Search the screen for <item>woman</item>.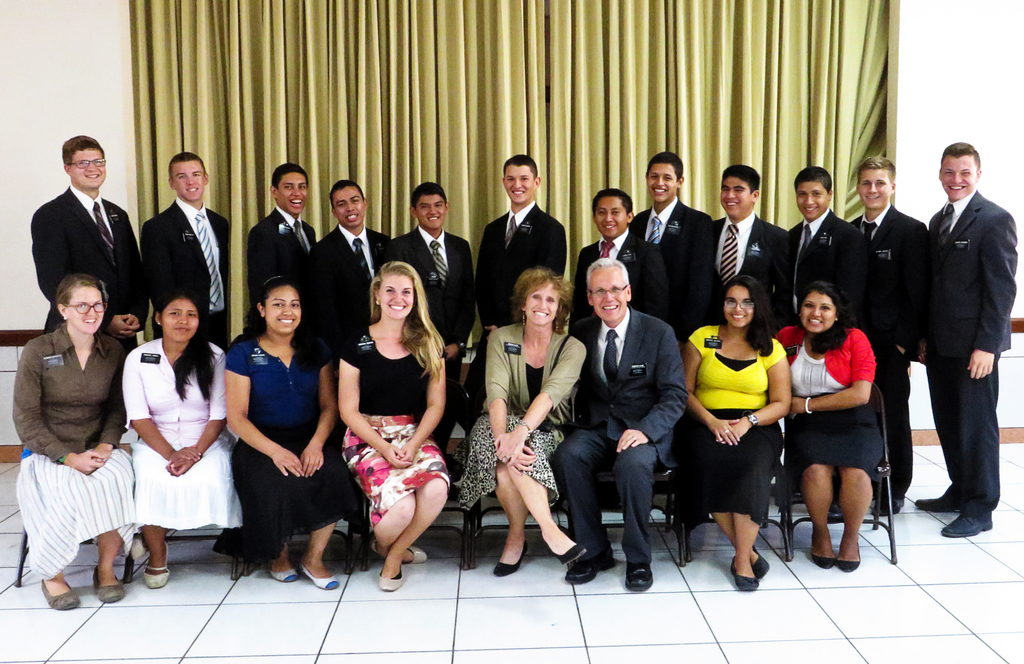
Found at <region>8, 270, 136, 610</region>.
